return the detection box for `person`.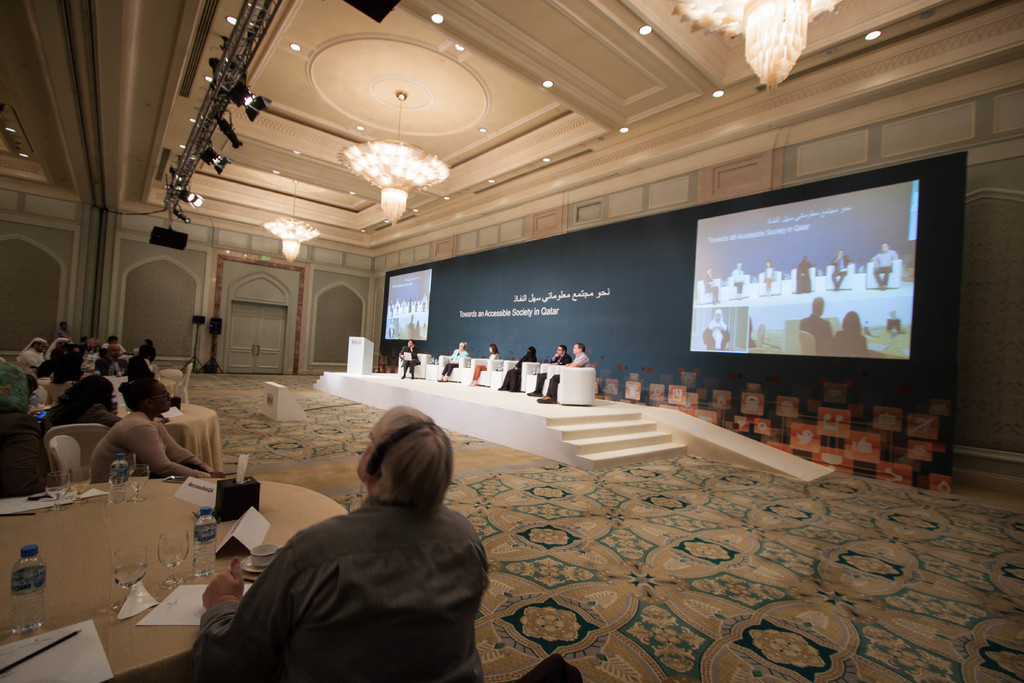
region(764, 263, 776, 288).
